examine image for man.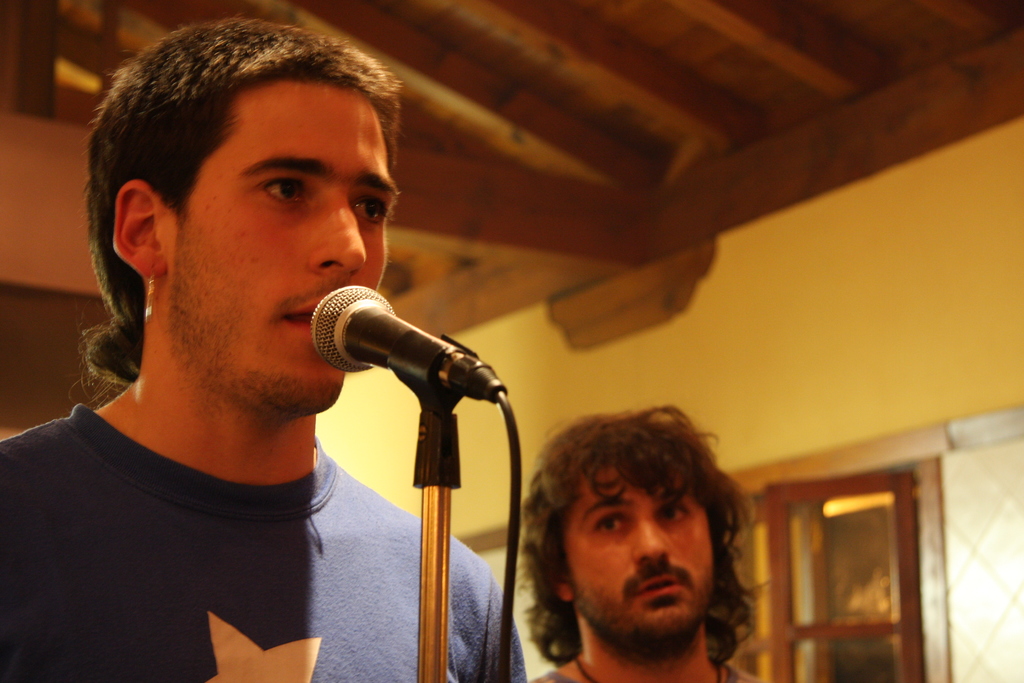
Examination result: 0,9,561,682.
